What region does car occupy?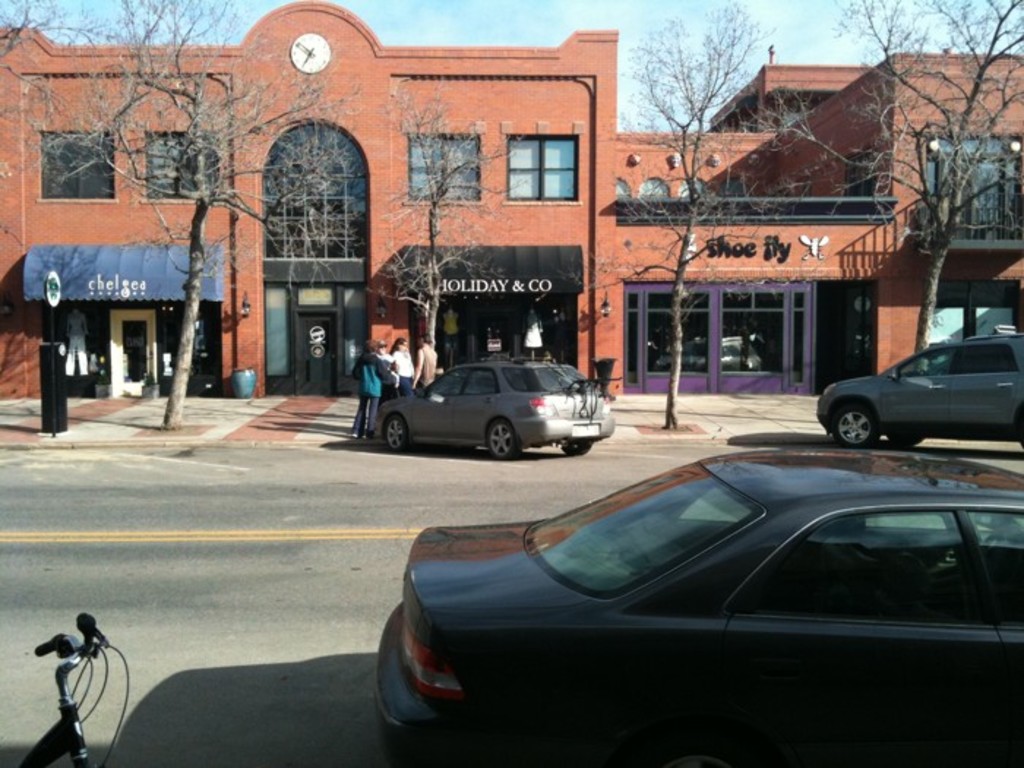
rect(373, 357, 614, 456).
